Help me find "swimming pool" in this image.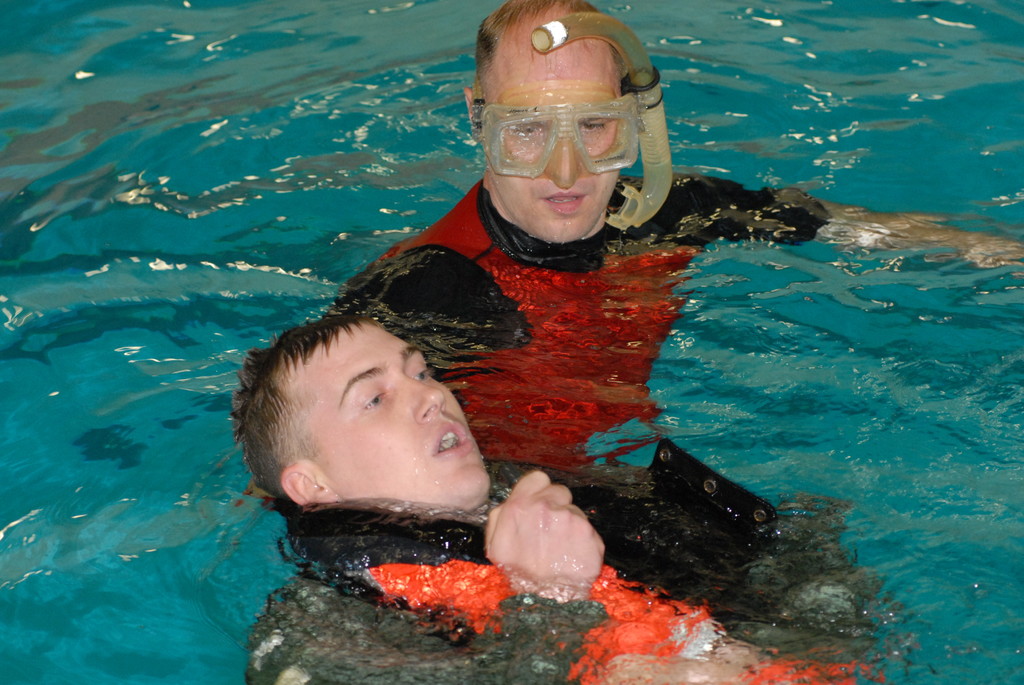
Found it: detection(0, 0, 1023, 684).
